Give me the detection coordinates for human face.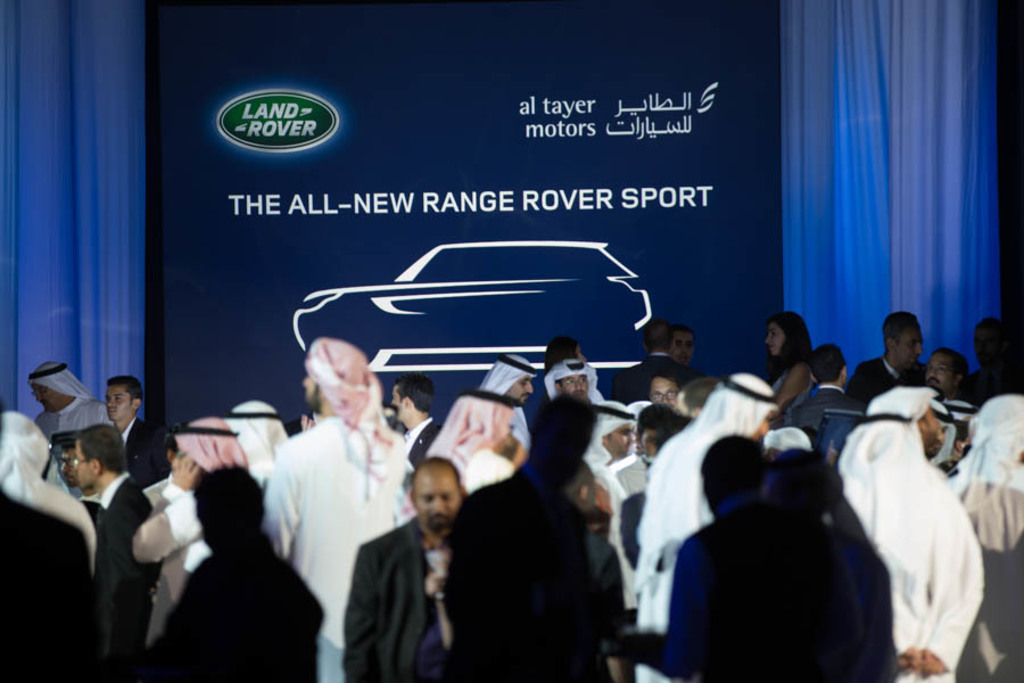
59 452 67 472.
